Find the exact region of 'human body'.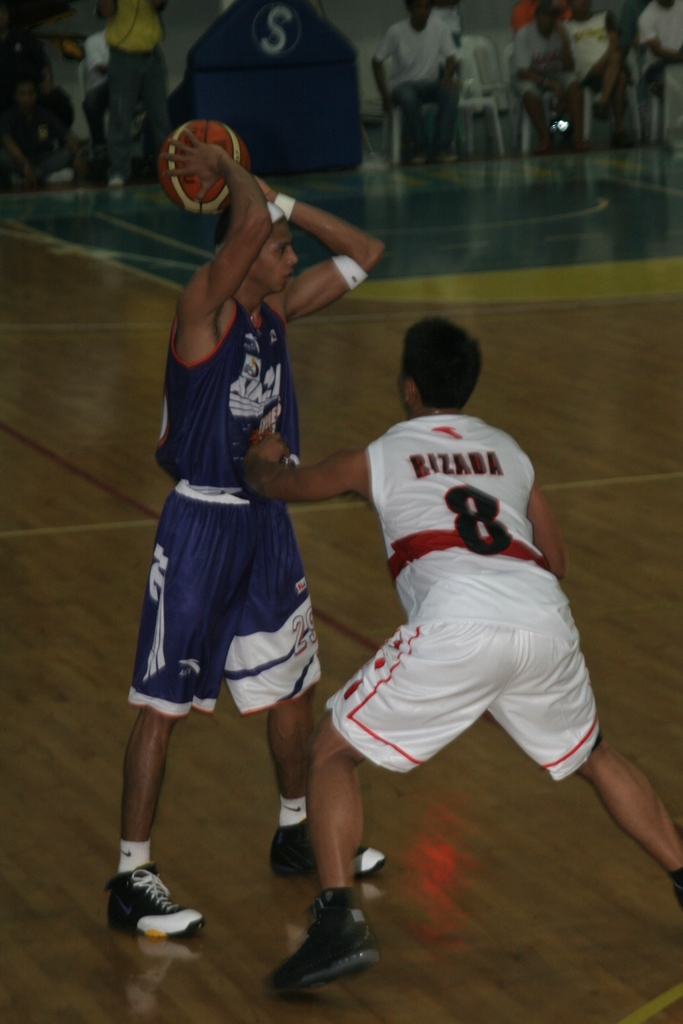
Exact region: Rect(504, 8, 574, 158).
